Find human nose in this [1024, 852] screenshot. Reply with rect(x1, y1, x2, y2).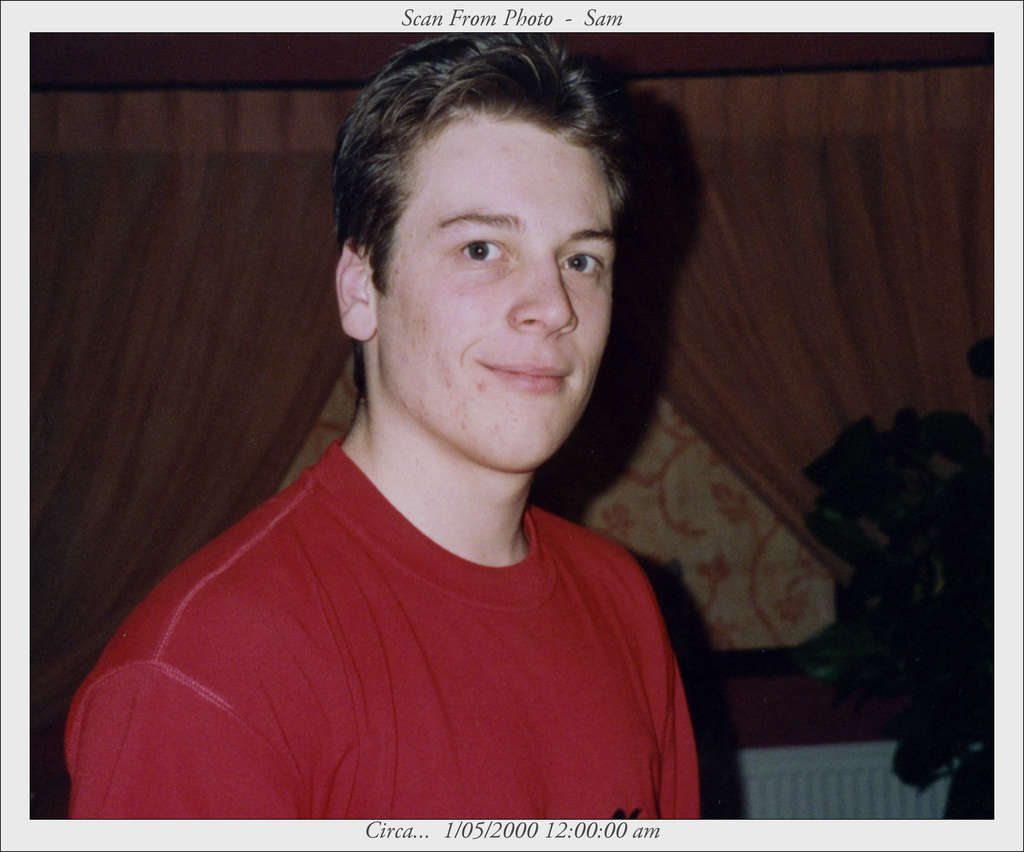
rect(502, 256, 577, 340).
